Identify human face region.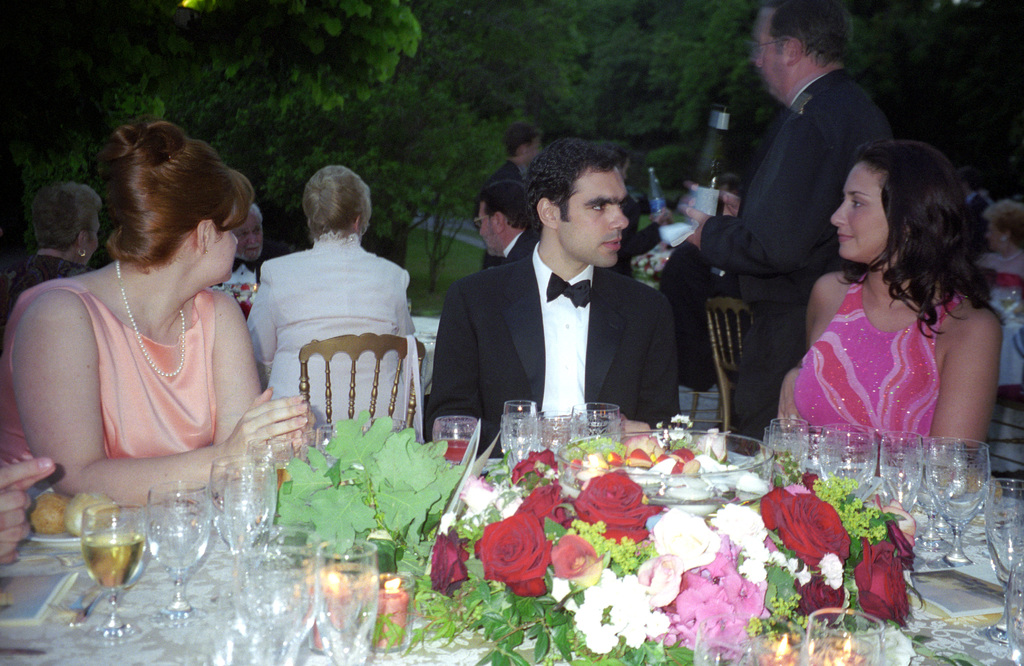
Region: rect(829, 154, 891, 263).
